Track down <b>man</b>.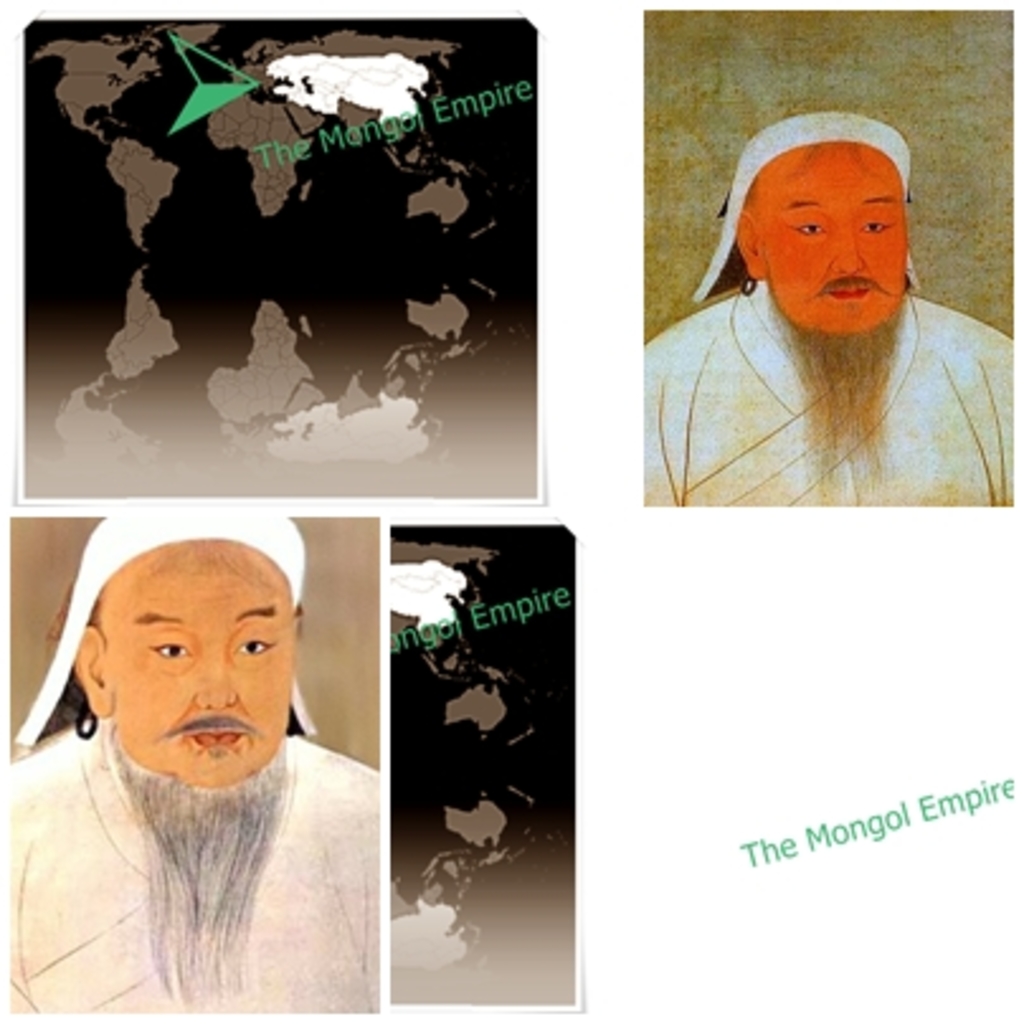
Tracked to x1=636, y1=122, x2=1019, y2=509.
